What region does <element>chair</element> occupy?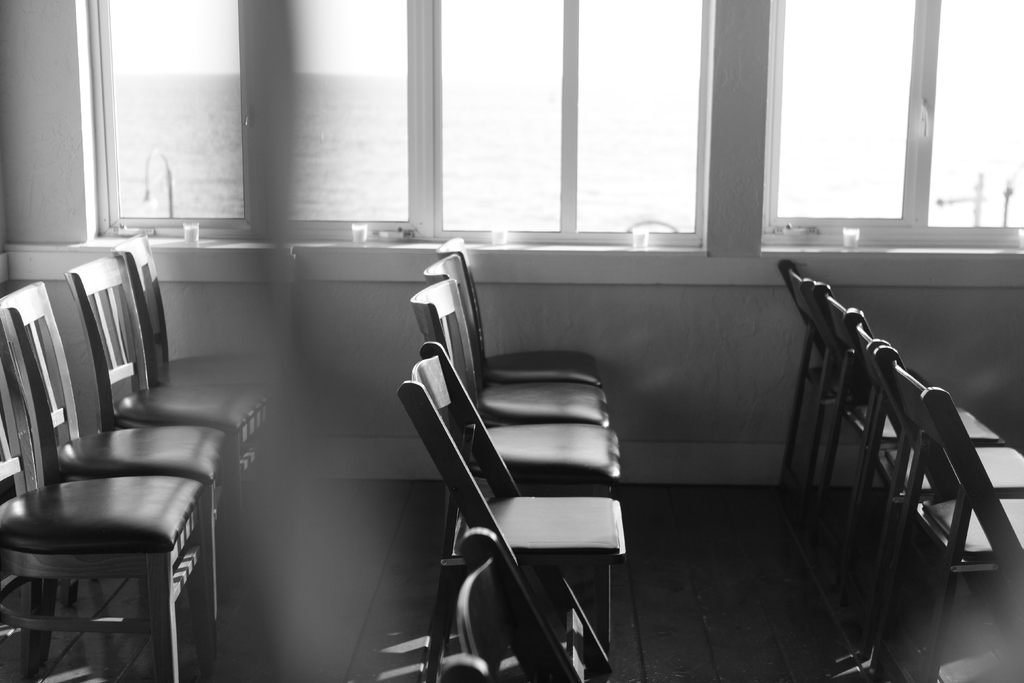
(438,235,598,497).
